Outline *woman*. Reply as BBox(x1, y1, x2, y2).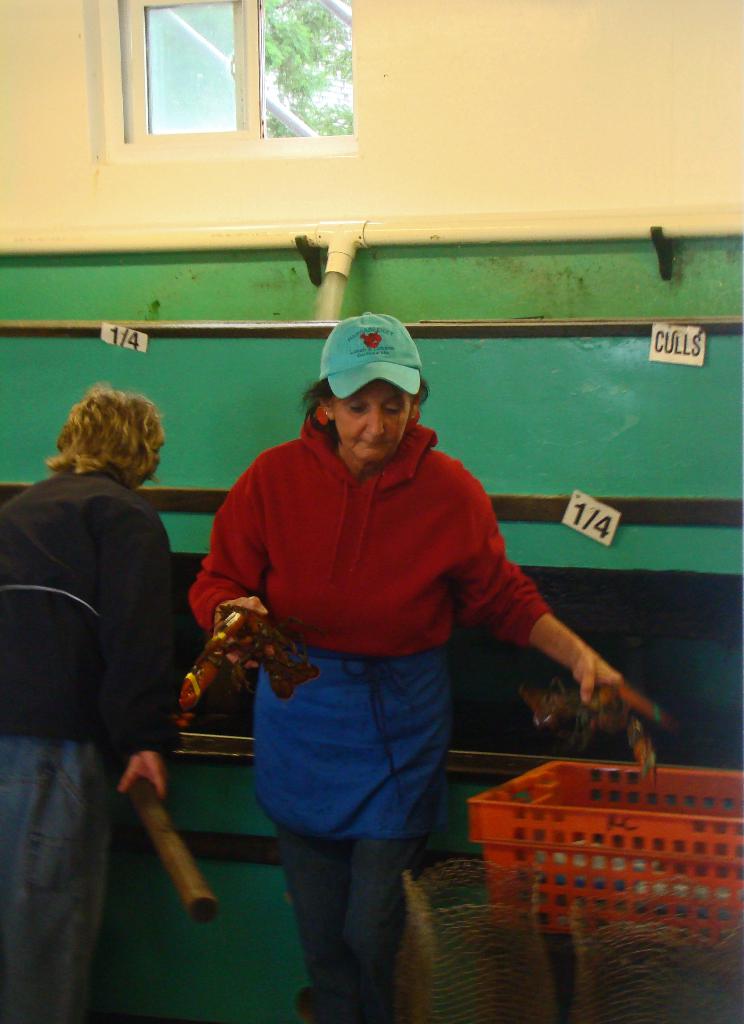
BBox(15, 351, 206, 966).
